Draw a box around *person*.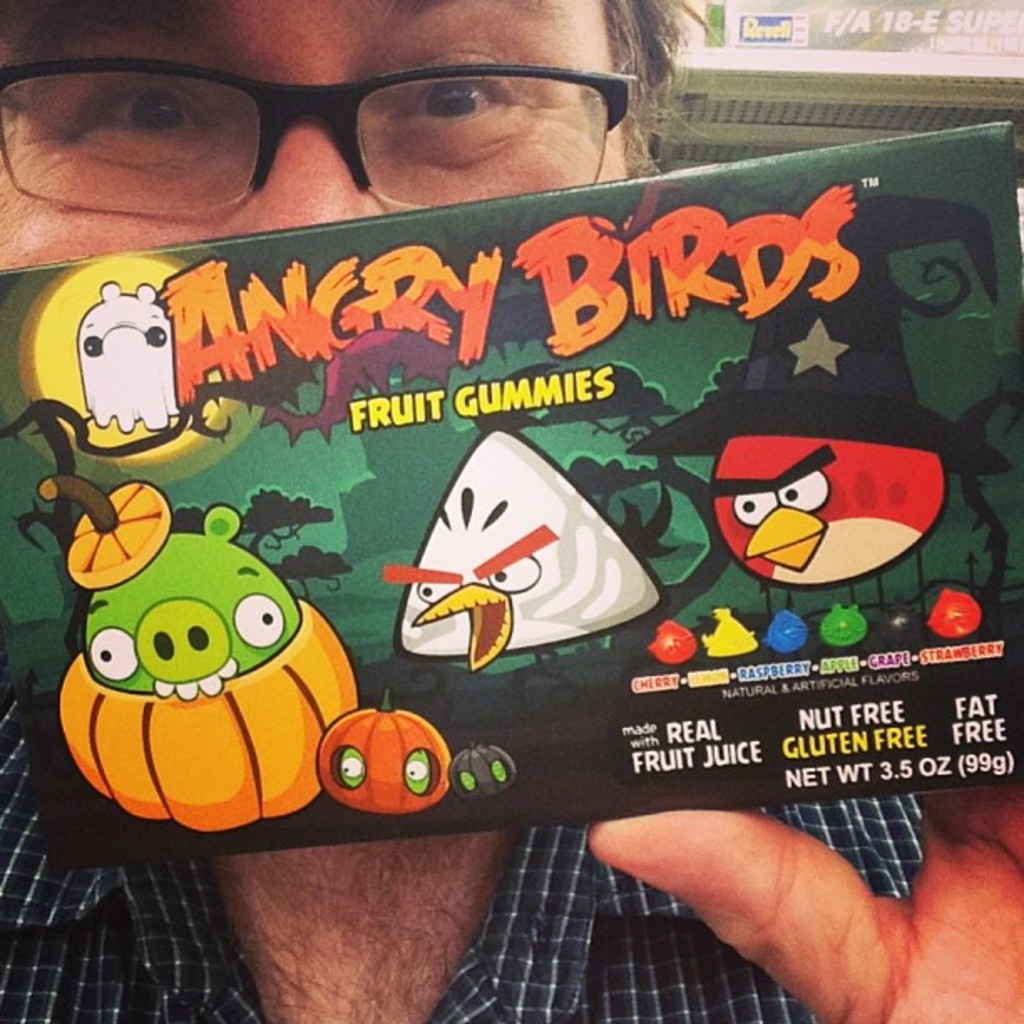
box=[0, 0, 1022, 1022].
